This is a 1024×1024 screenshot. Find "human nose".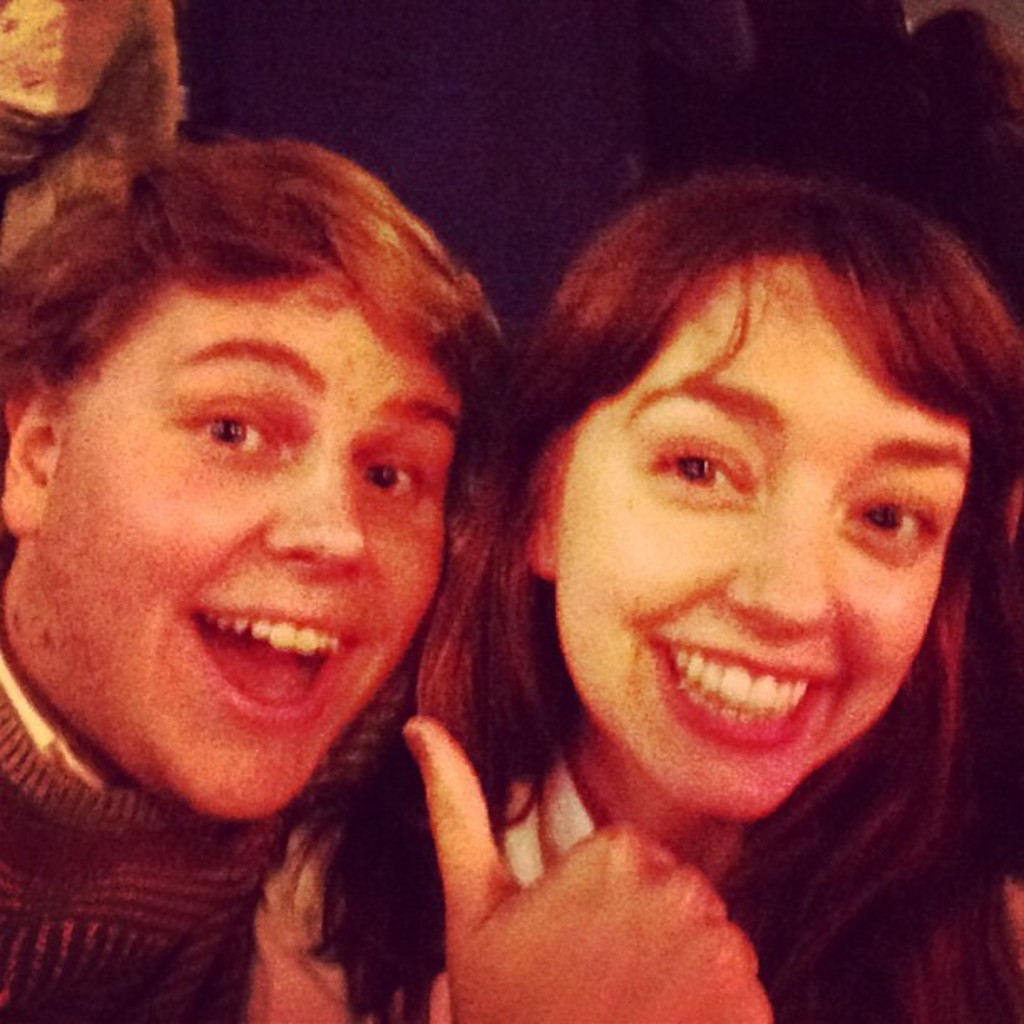
Bounding box: <bbox>718, 502, 837, 634</bbox>.
